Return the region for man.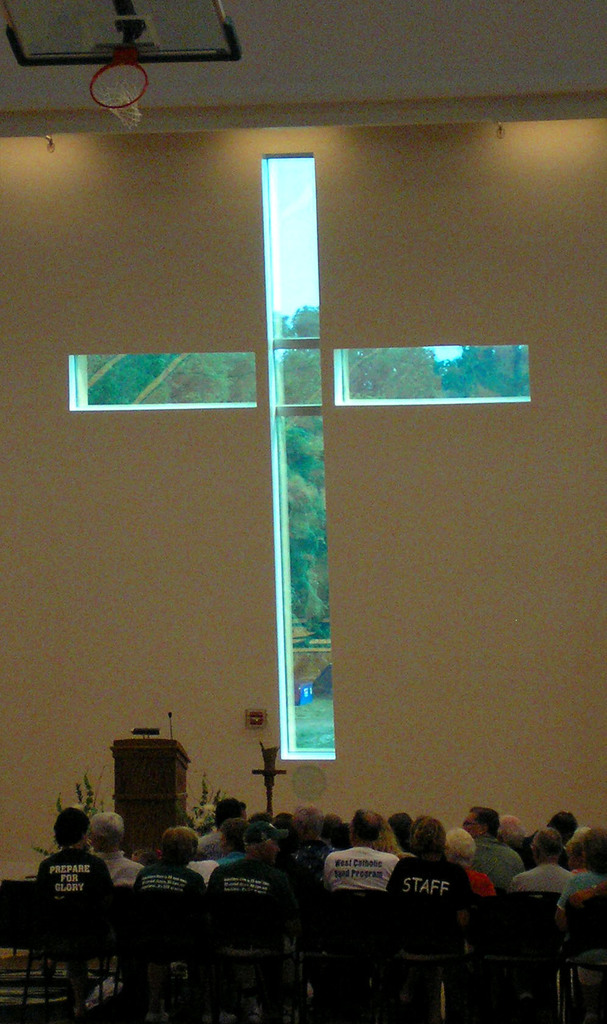
x1=510 y1=827 x2=576 y2=893.
